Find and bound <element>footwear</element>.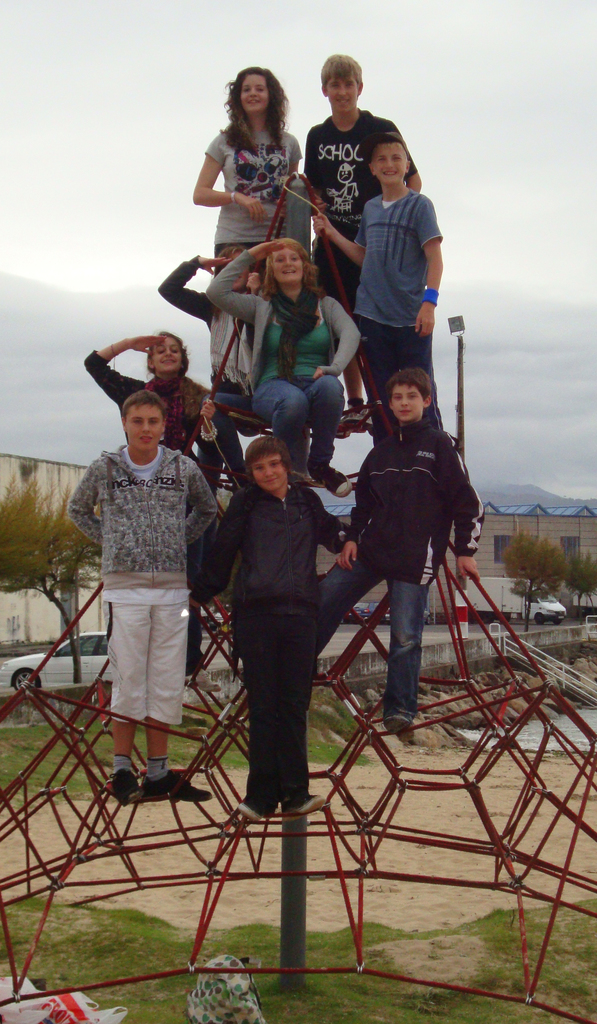
Bound: Rect(314, 460, 354, 498).
